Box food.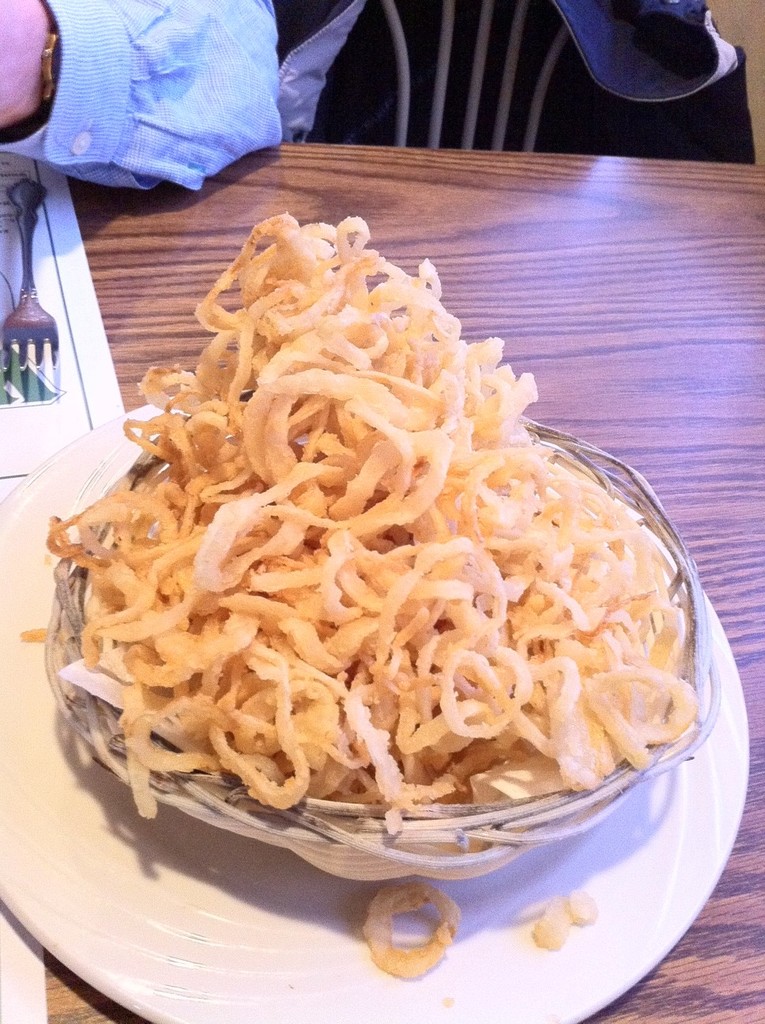
92, 204, 692, 875.
